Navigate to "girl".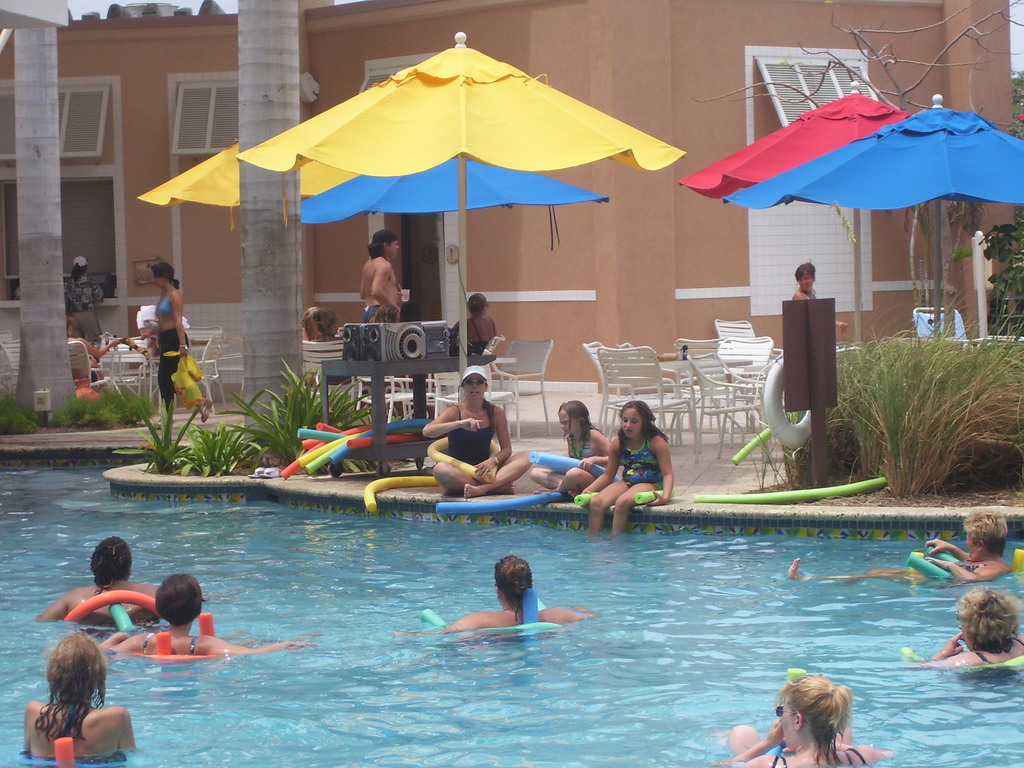
Navigation target: select_region(731, 673, 897, 767).
